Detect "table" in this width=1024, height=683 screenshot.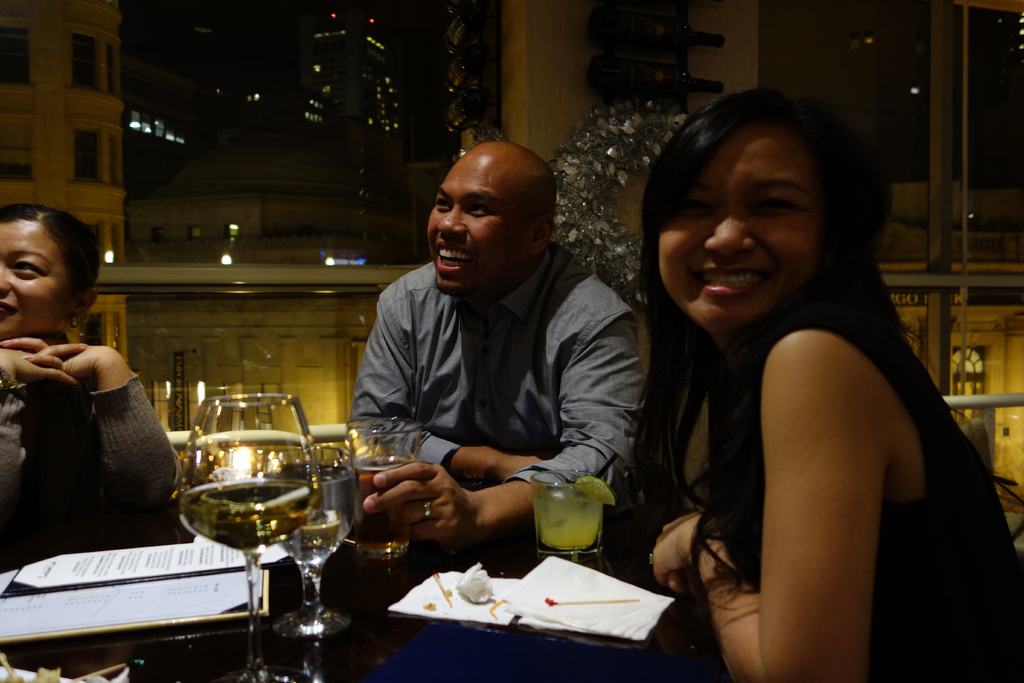
Detection: detection(0, 491, 911, 682).
